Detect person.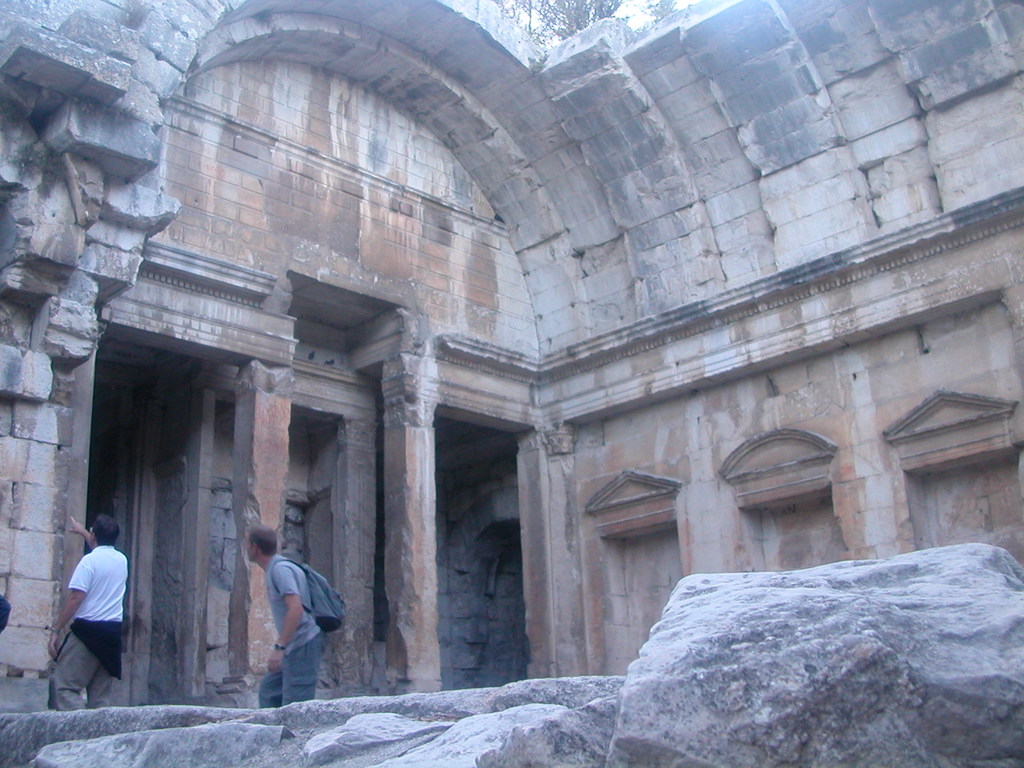
Detected at BBox(47, 513, 134, 709).
